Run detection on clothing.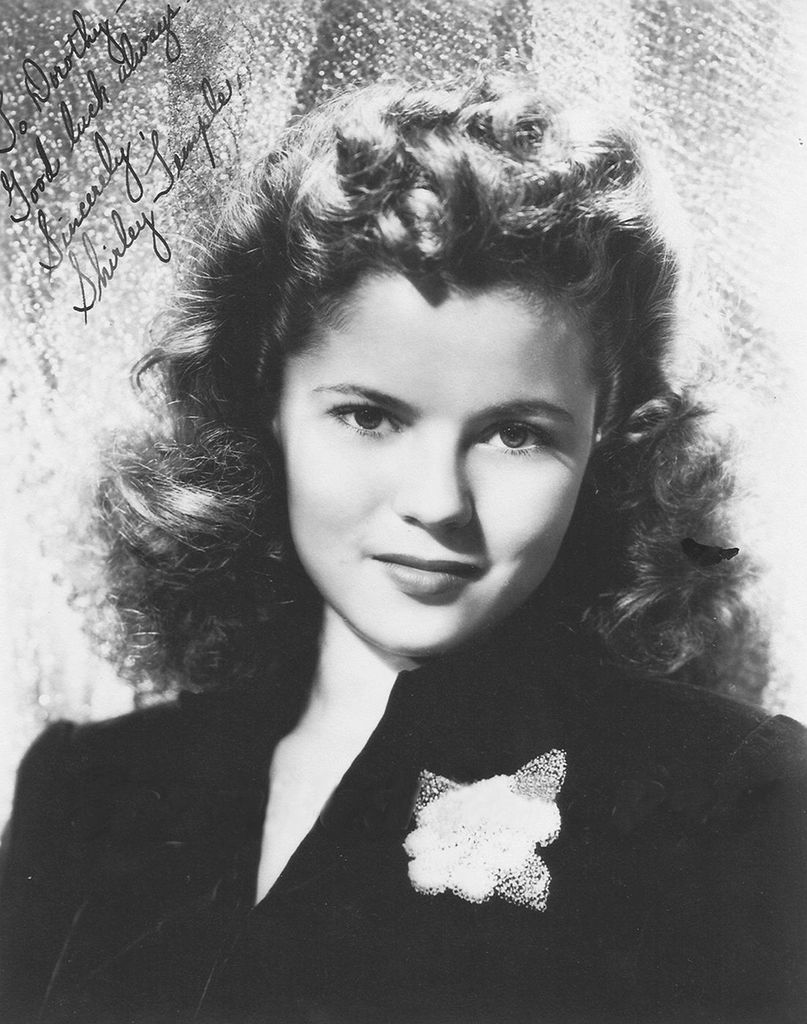
Result: BBox(14, 612, 778, 989).
